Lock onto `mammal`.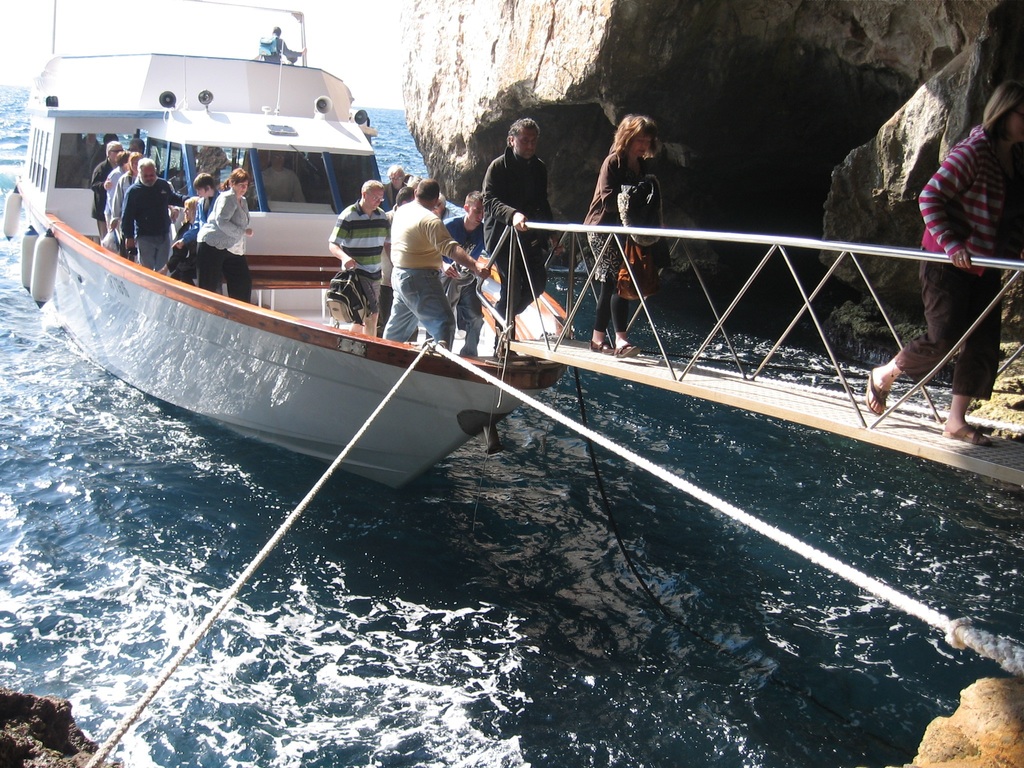
Locked: <region>253, 24, 306, 63</region>.
